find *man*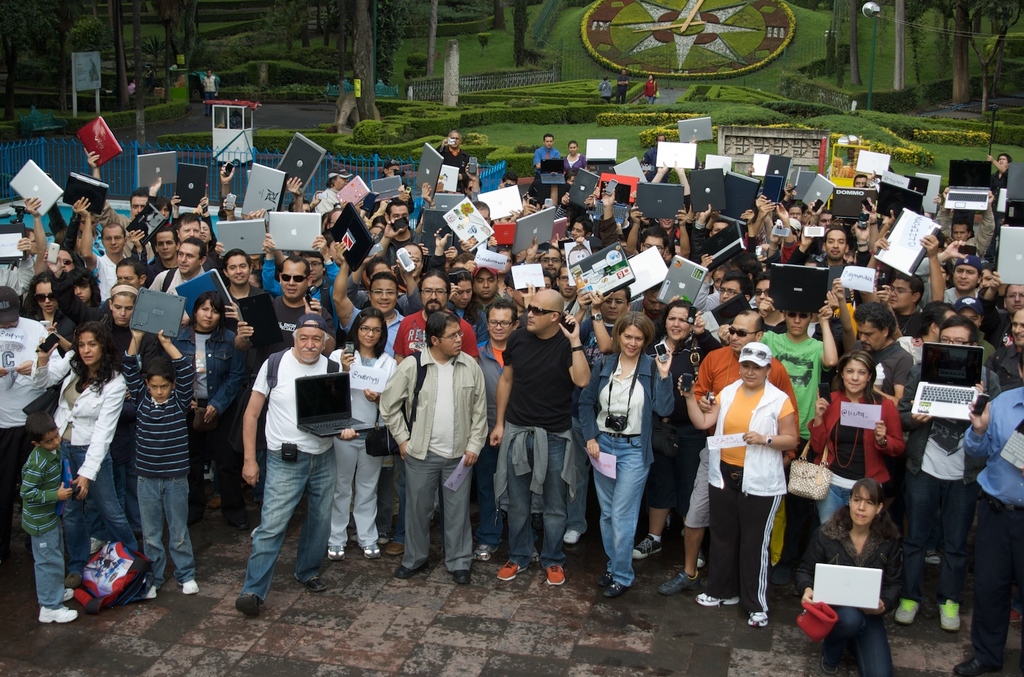
crop(228, 255, 341, 532)
